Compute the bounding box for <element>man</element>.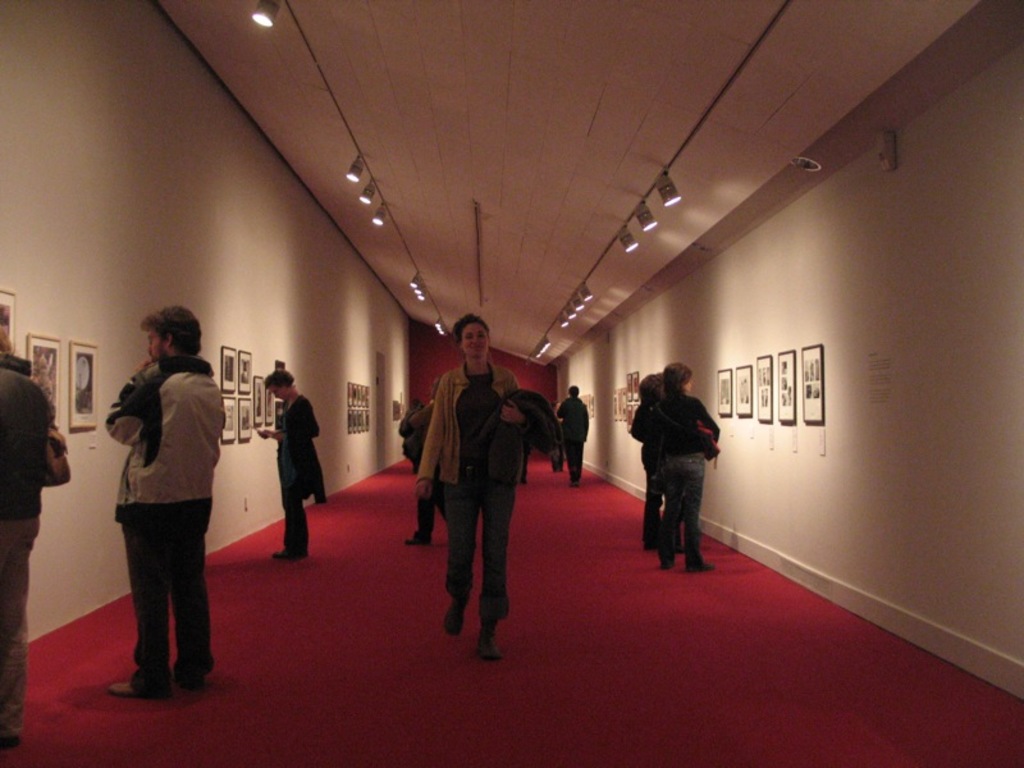
BBox(554, 381, 593, 489).
